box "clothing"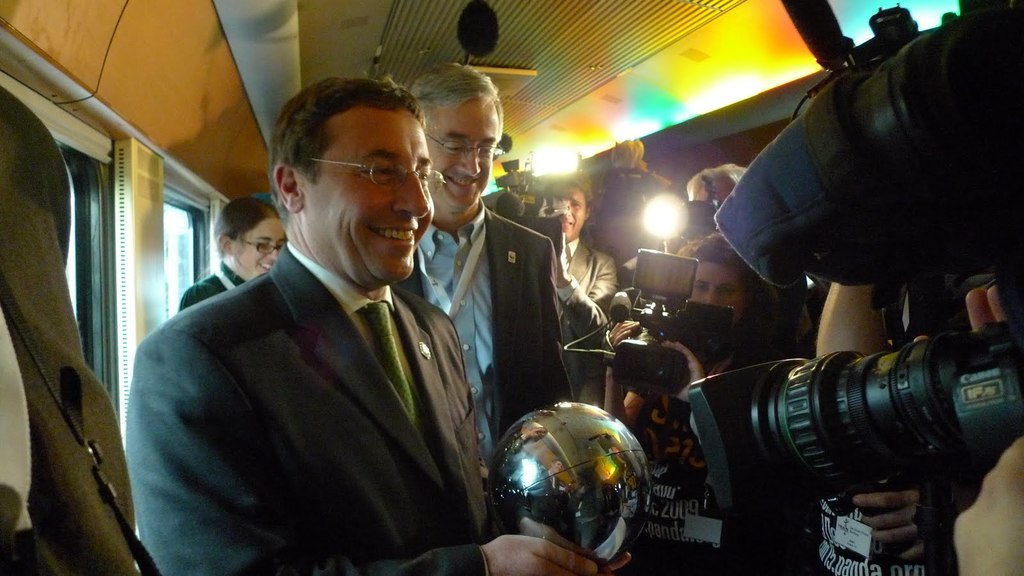
0:78:153:574
